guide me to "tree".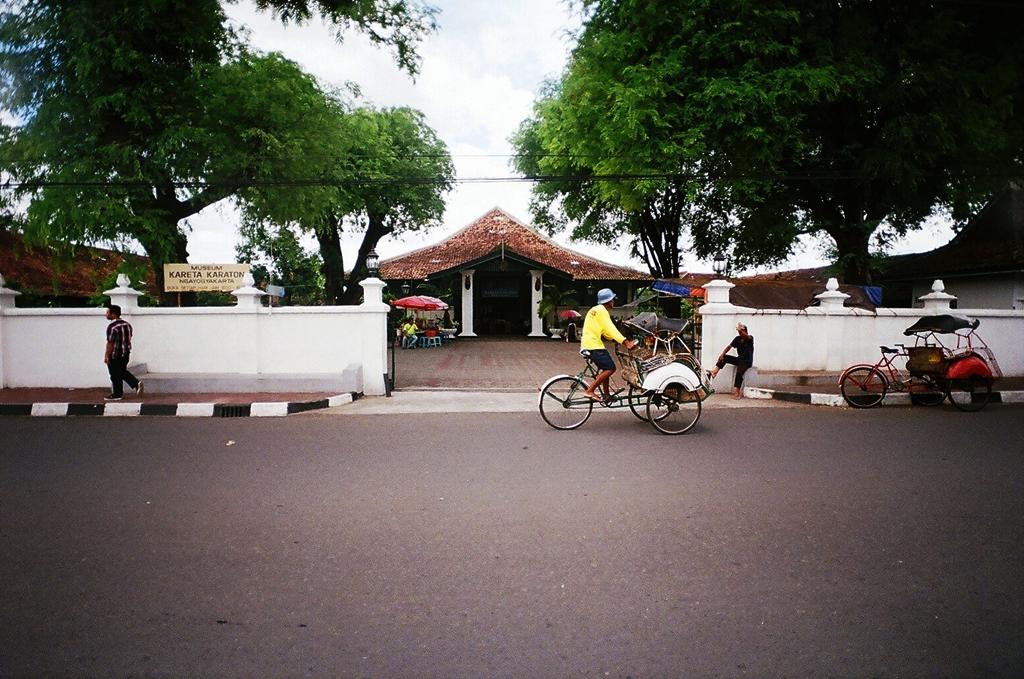
Guidance: bbox(193, 47, 452, 310).
